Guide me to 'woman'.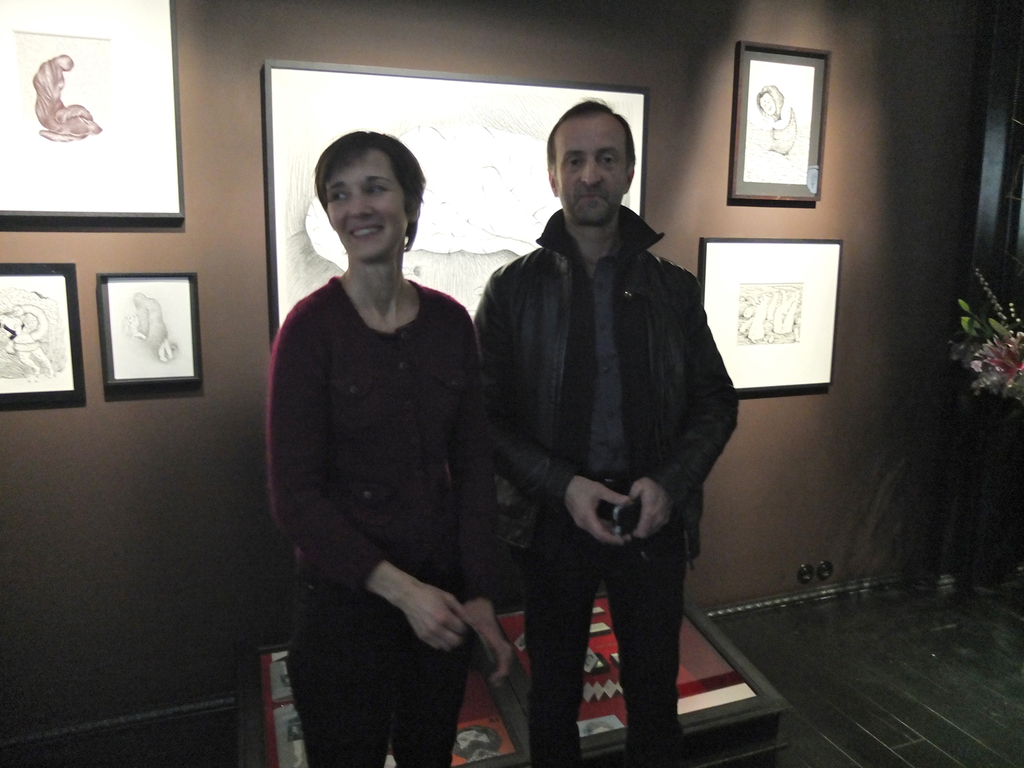
Guidance: Rect(253, 118, 504, 755).
